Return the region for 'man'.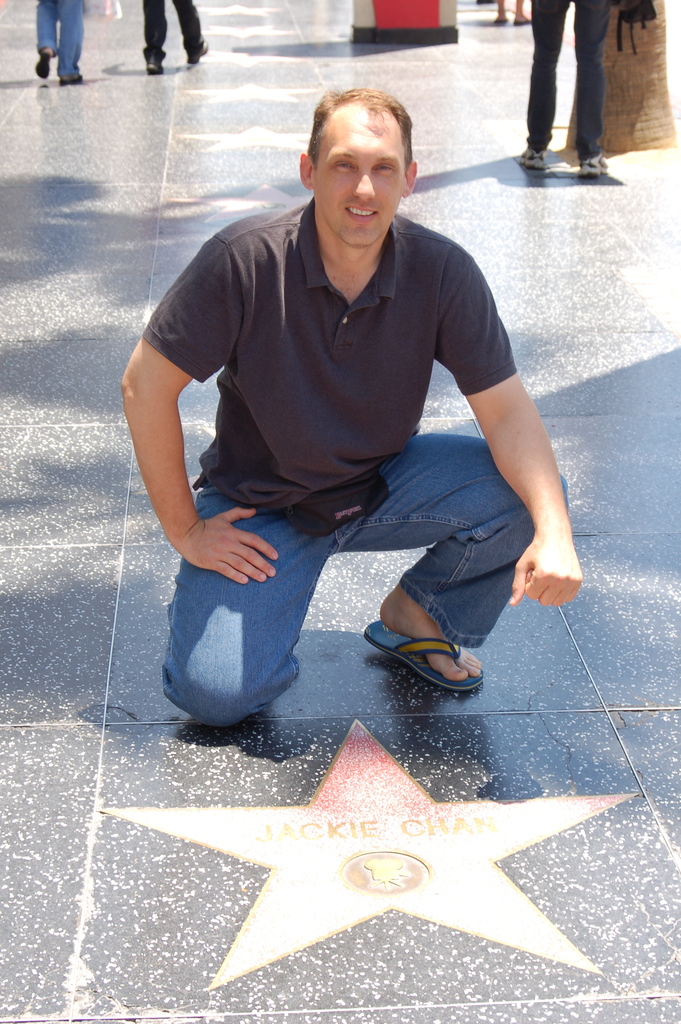
<region>140, 0, 208, 74</region>.
